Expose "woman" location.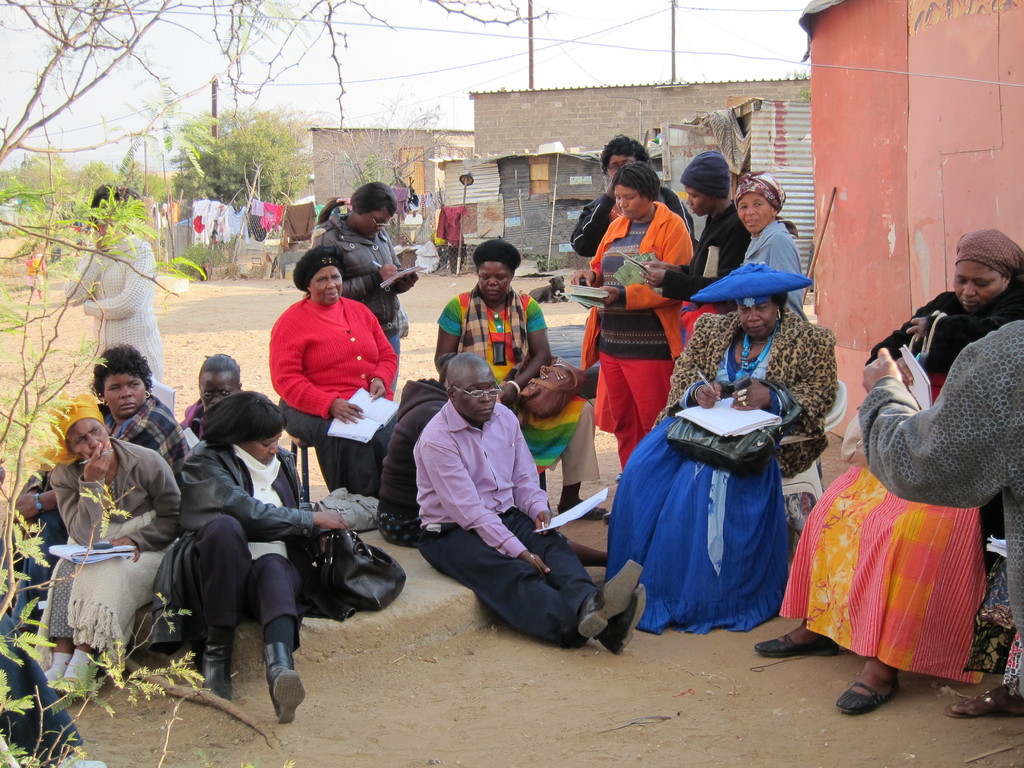
Exposed at <bbox>30, 392, 182, 700</bbox>.
